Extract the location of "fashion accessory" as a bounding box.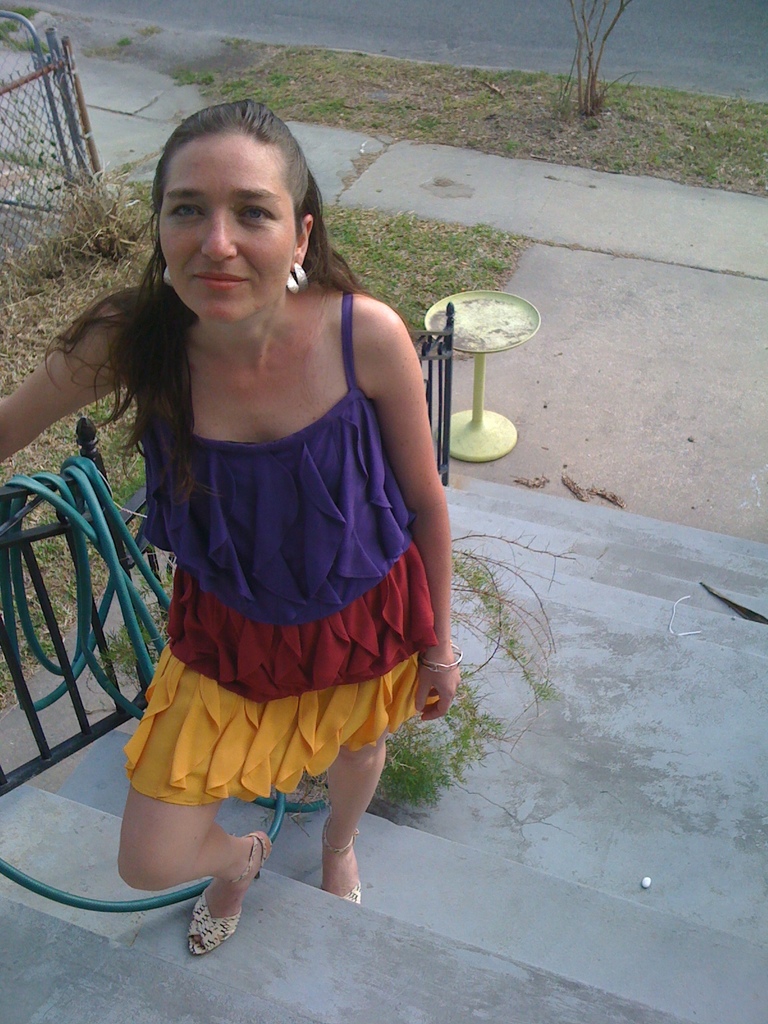
crop(162, 267, 174, 295).
